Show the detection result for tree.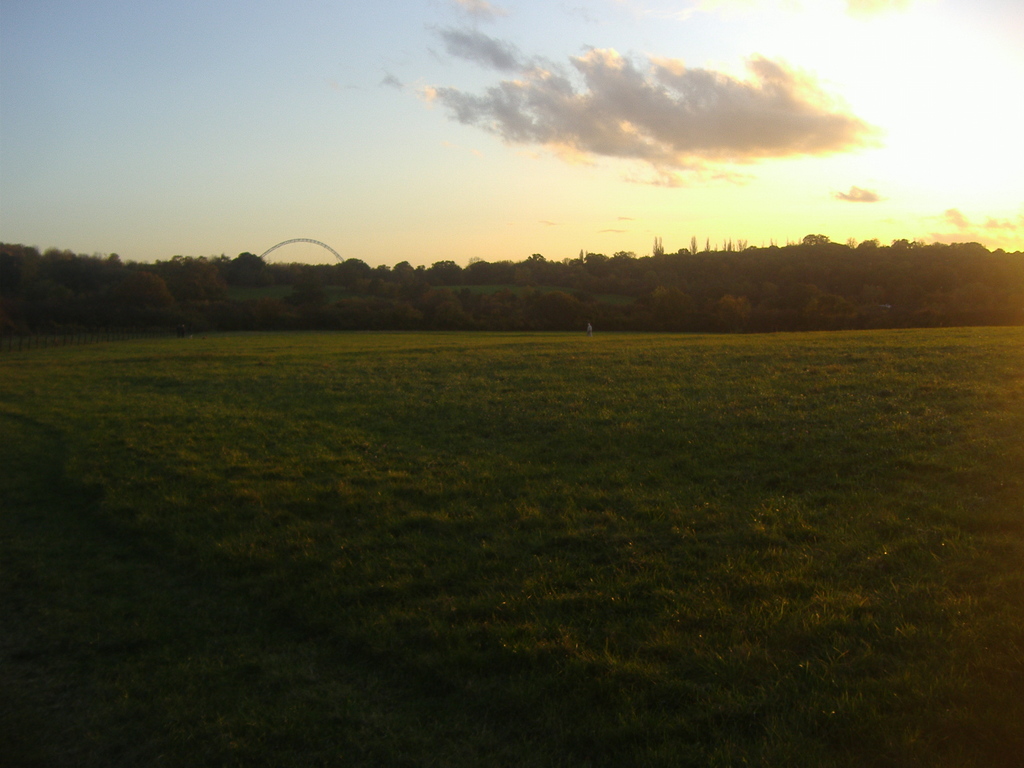
[x1=803, y1=232, x2=832, y2=250].
